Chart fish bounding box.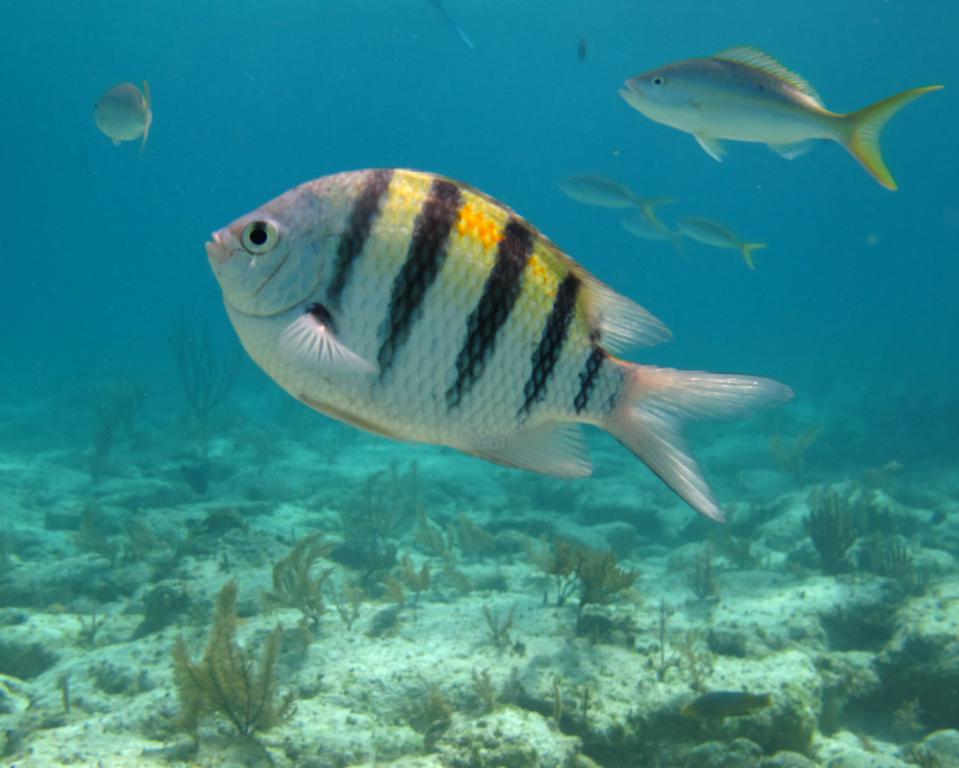
Charted: [left=681, top=217, right=773, bottom=272].
